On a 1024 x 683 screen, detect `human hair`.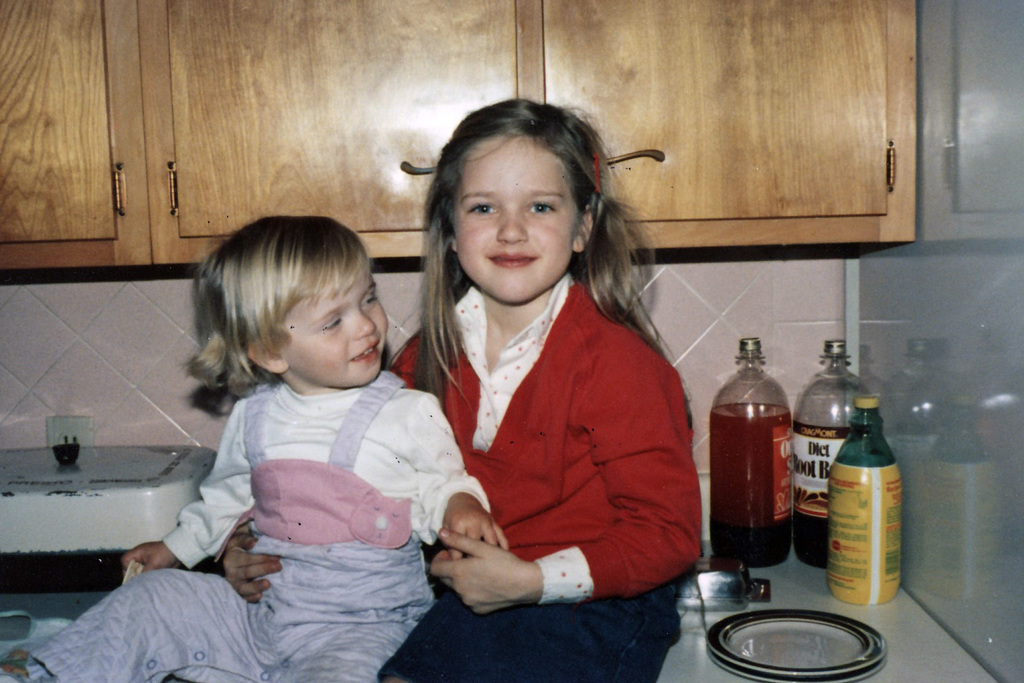
box(416, 96, 695, 435).
